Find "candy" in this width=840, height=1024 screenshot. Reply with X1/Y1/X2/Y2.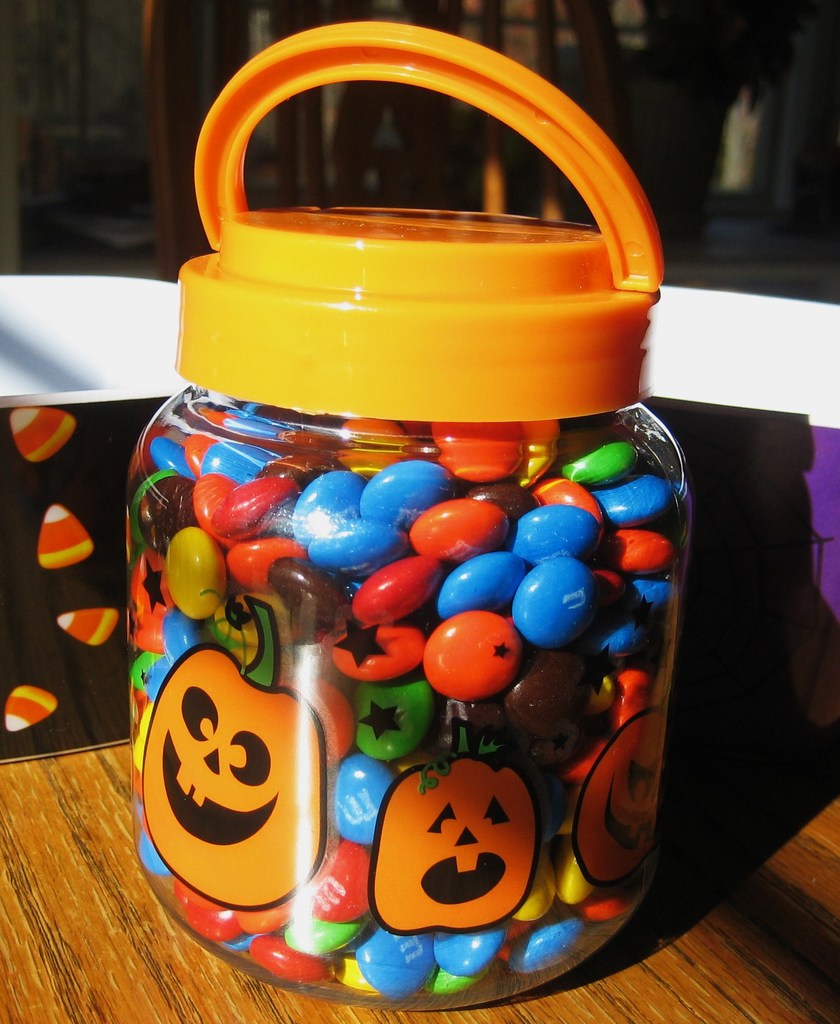
113/413/675/1004.
